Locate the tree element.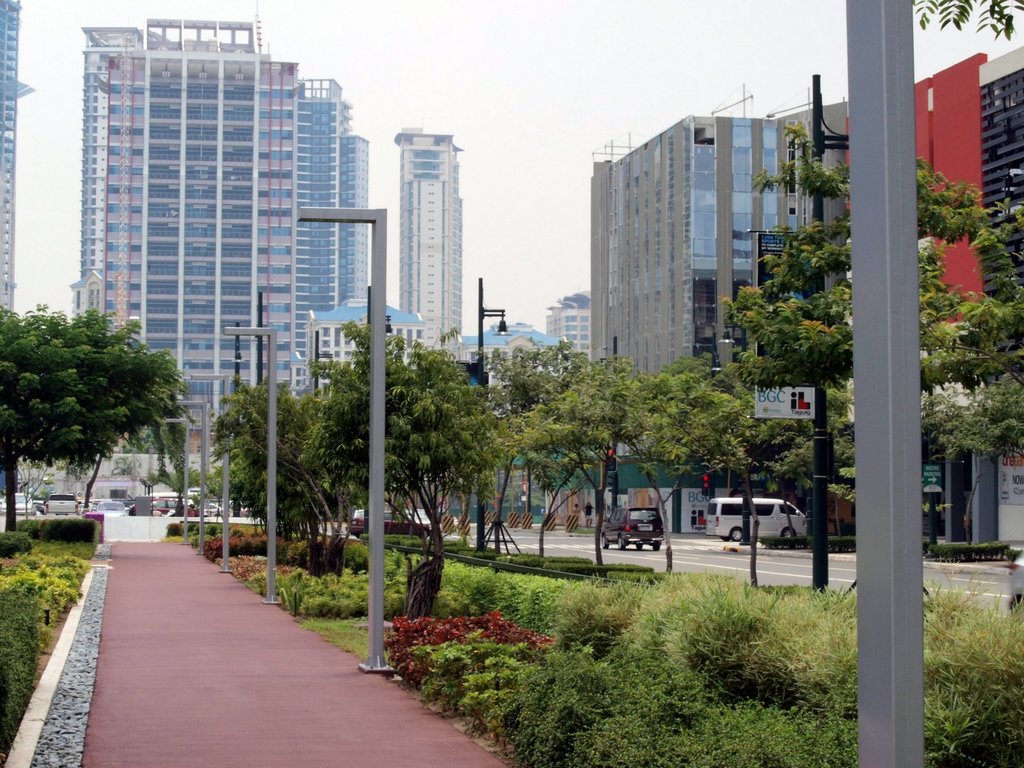
Element bbox: pyautogui.locateOnScreen(225, 392, 339, 557).
